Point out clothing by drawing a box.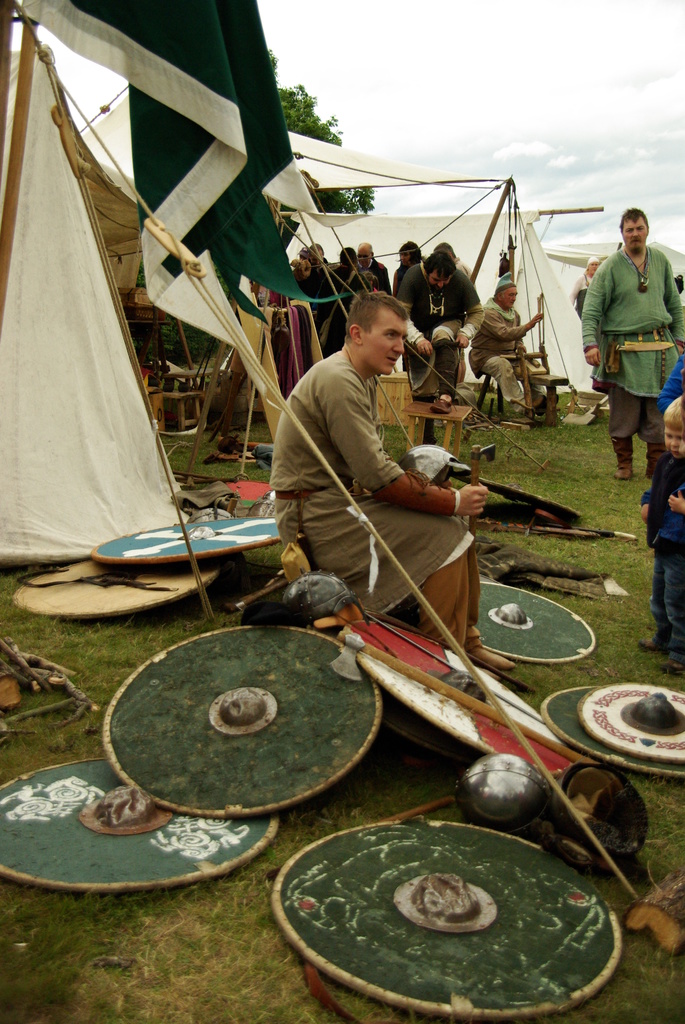
rect(301, 262, 336, 296).
